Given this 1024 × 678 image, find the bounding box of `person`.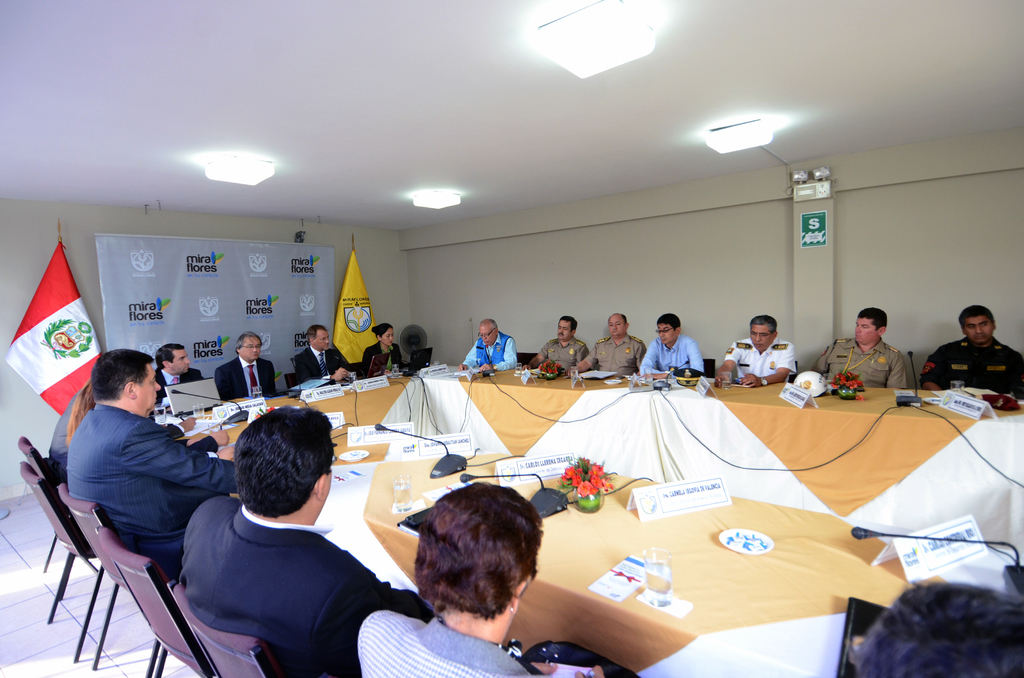
pyautogui.locateOnScreen(296, 323, 349, 382).
